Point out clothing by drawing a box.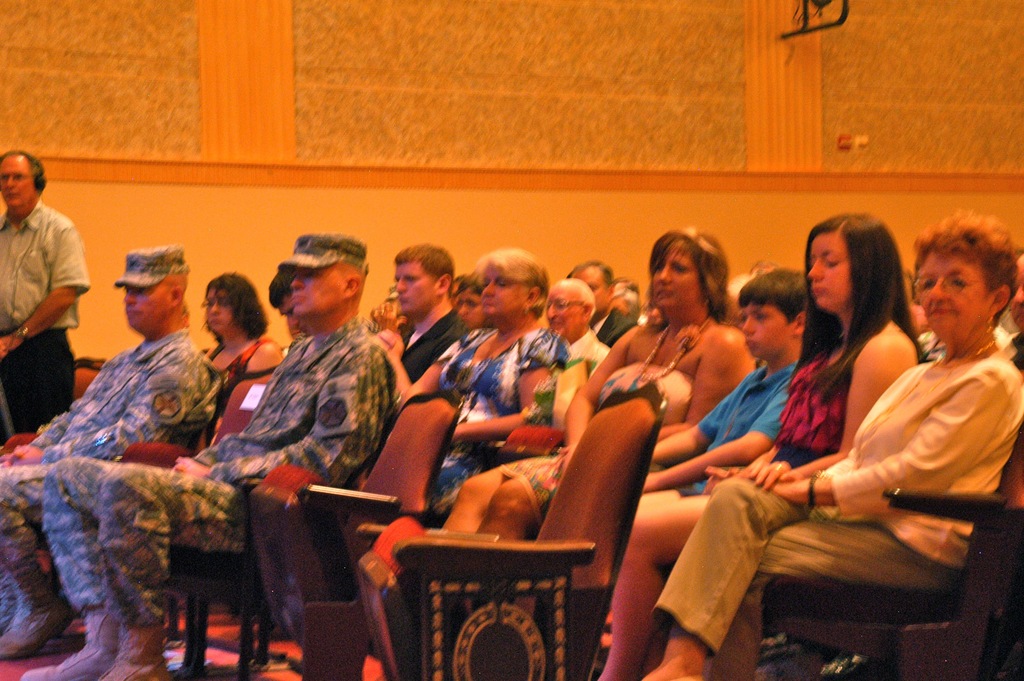
rect(410, 320, 573, 530).
